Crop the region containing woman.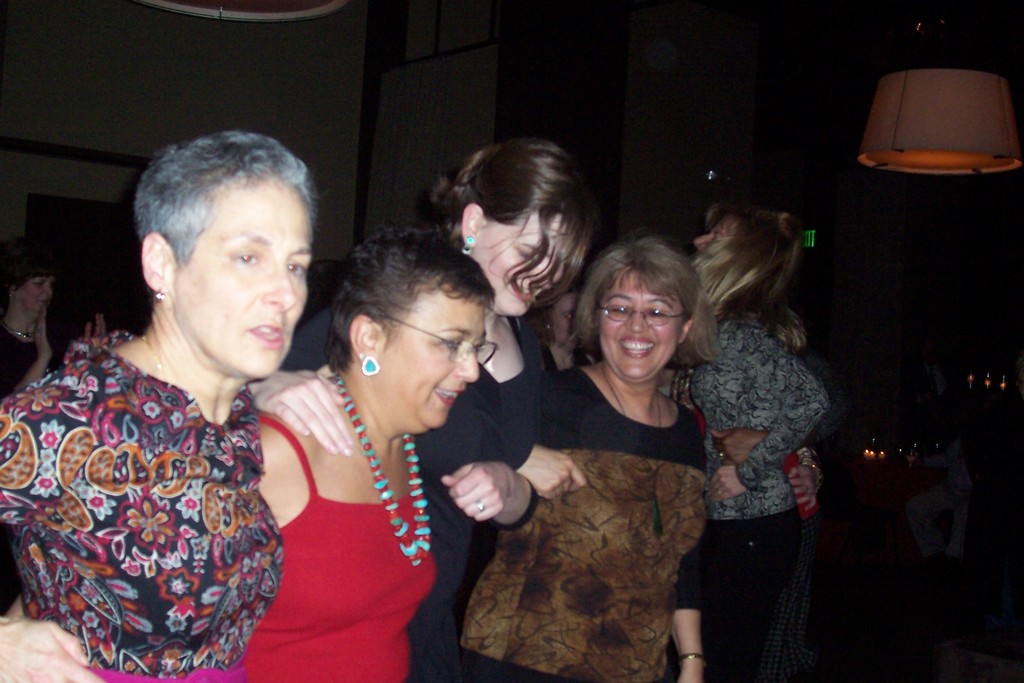
Crop region: [246,142,593,681].
